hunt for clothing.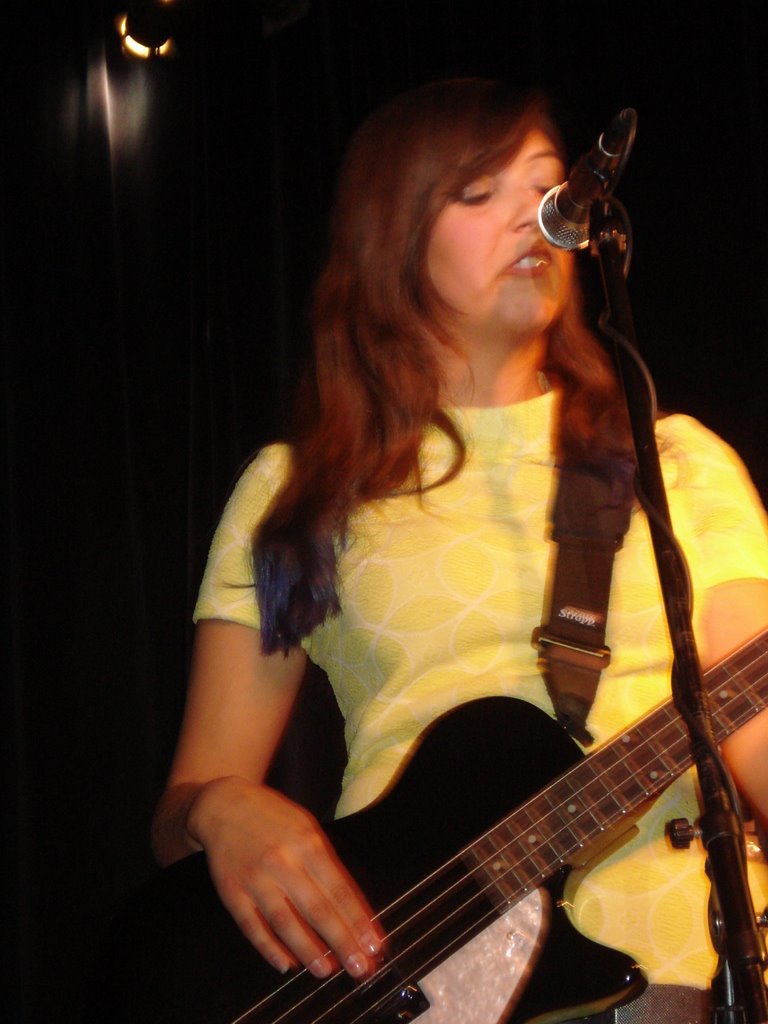
Hunted down at locate(203, 244, 736, 805).
